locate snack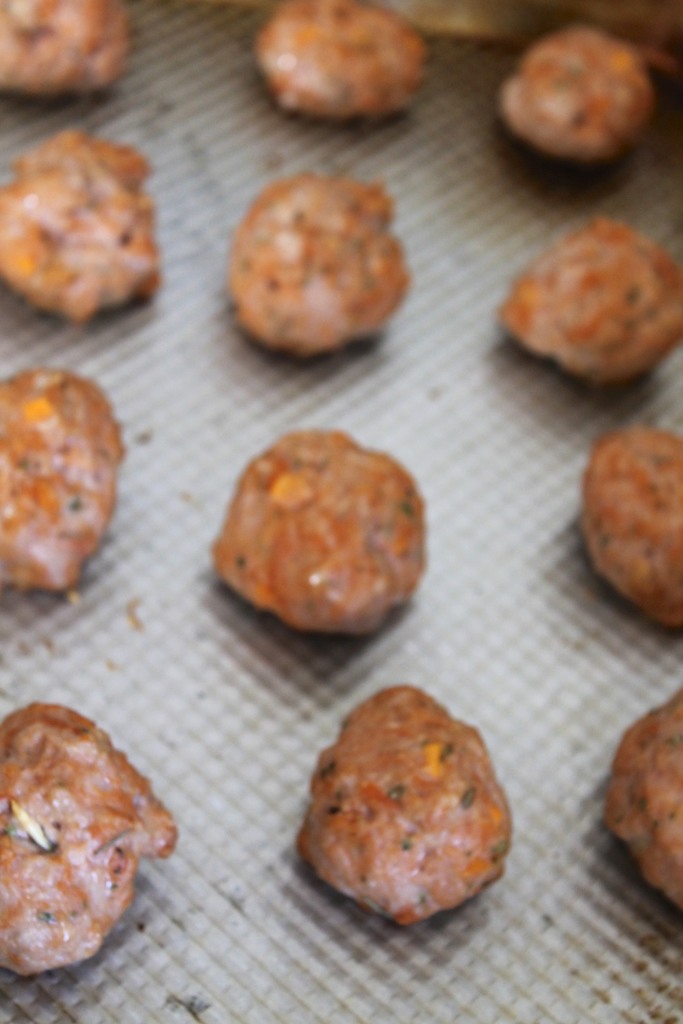
box(493, 11, 654, 170)
